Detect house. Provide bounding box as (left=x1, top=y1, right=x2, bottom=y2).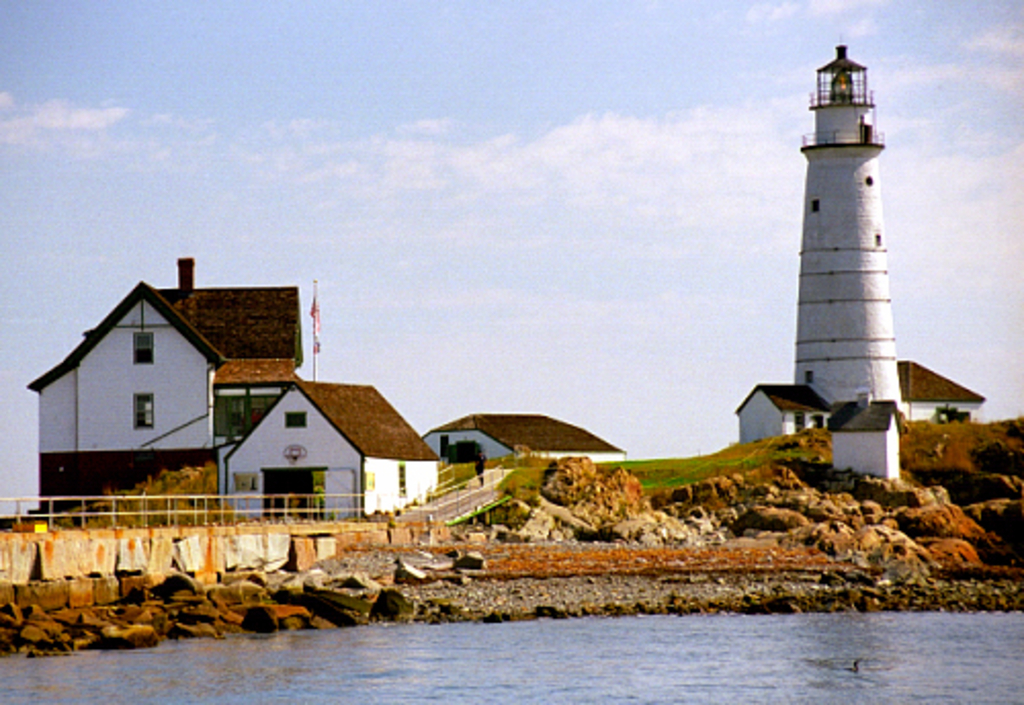
(left=33, top=256, right=436, bottom=498).
